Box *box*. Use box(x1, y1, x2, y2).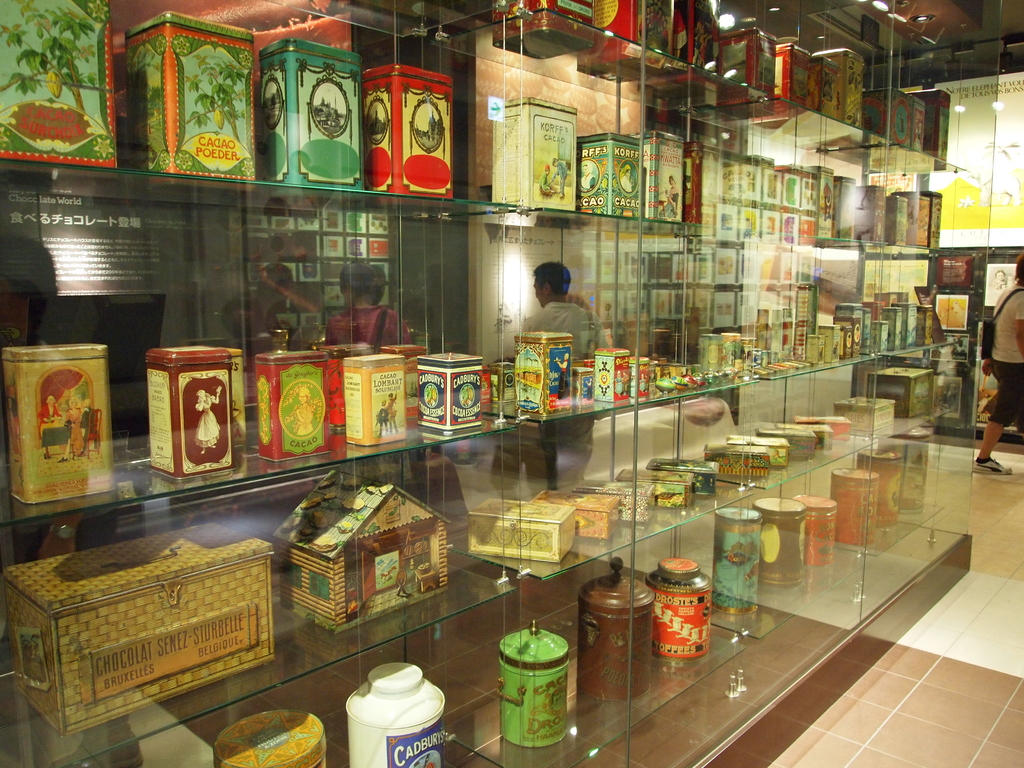
box(714, 506, 773, 618).
